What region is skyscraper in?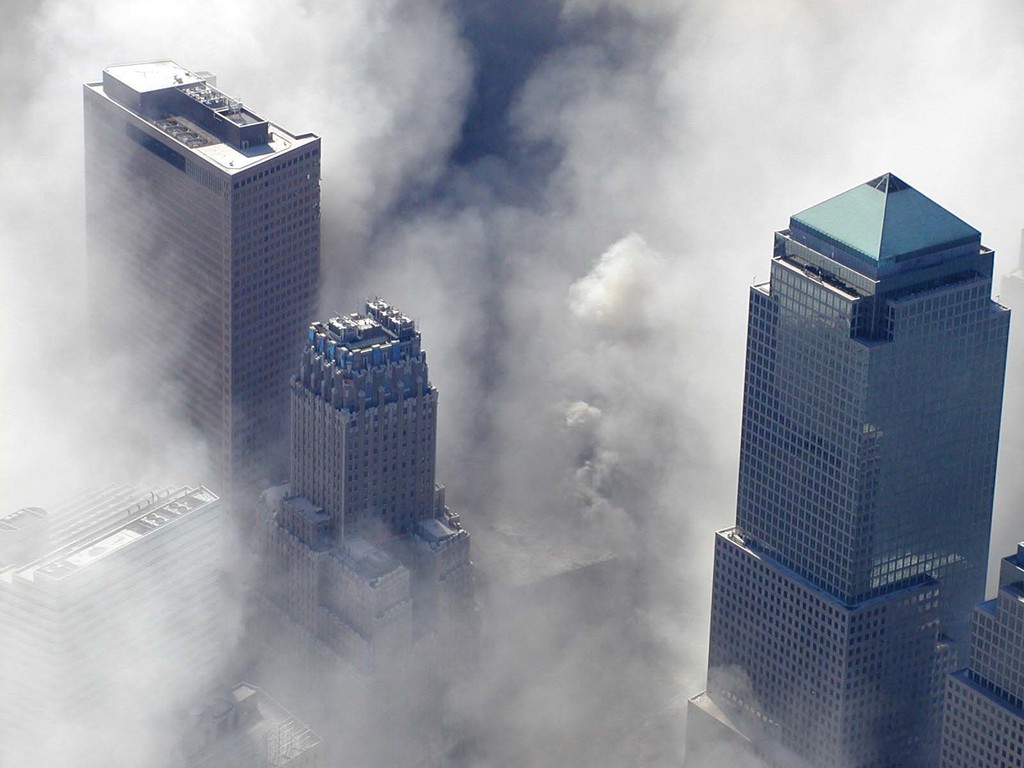
[79,58,324,520].
